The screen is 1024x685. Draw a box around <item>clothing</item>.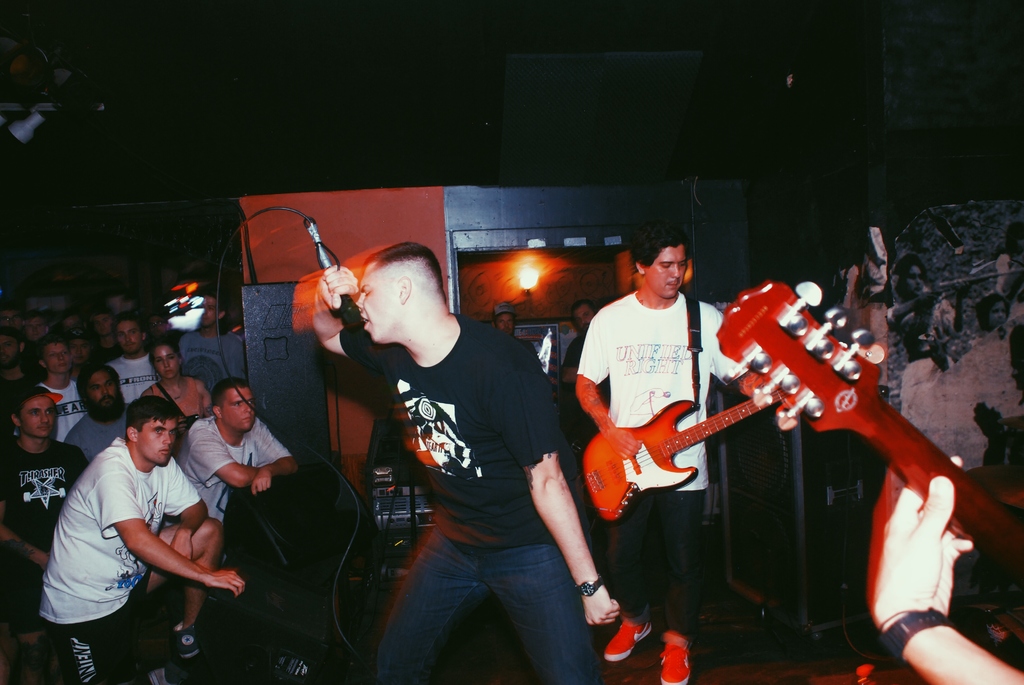
x1=888, y1=282, x2=959, y2=408.
